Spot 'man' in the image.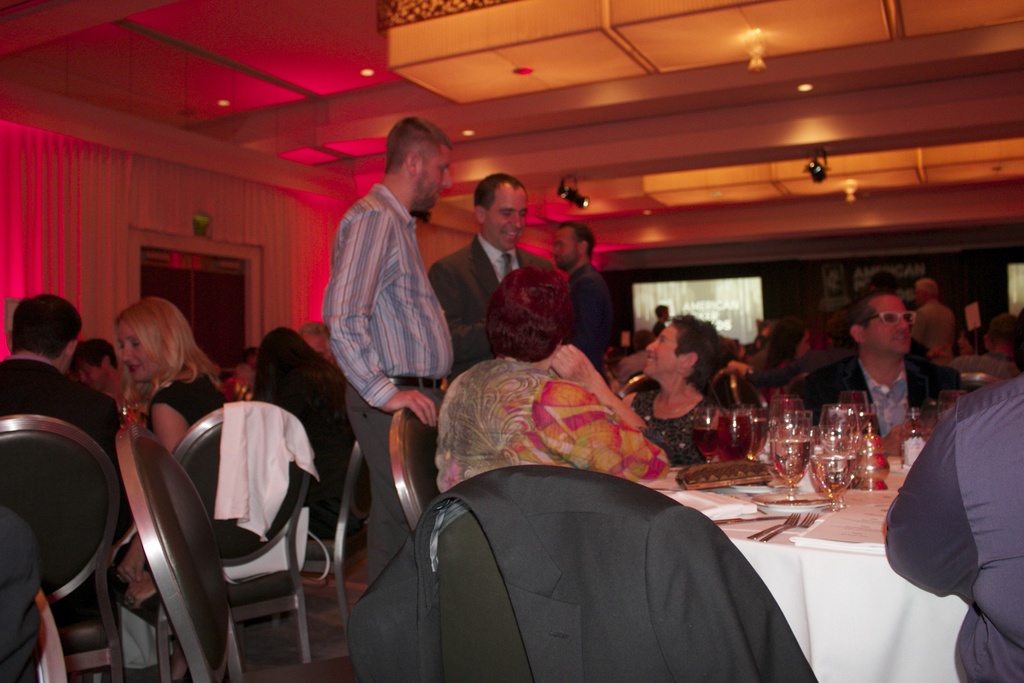
'man' found at (left=913, top=280, right=956, bottom=355).
